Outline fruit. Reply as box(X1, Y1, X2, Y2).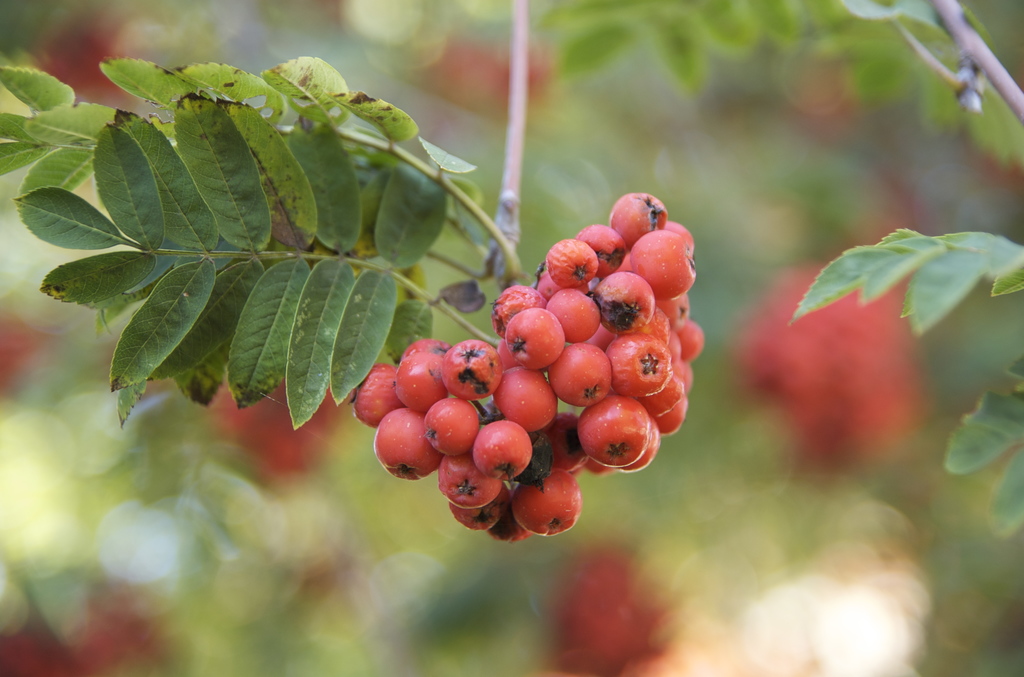
box(570, 397, 652, 480).
